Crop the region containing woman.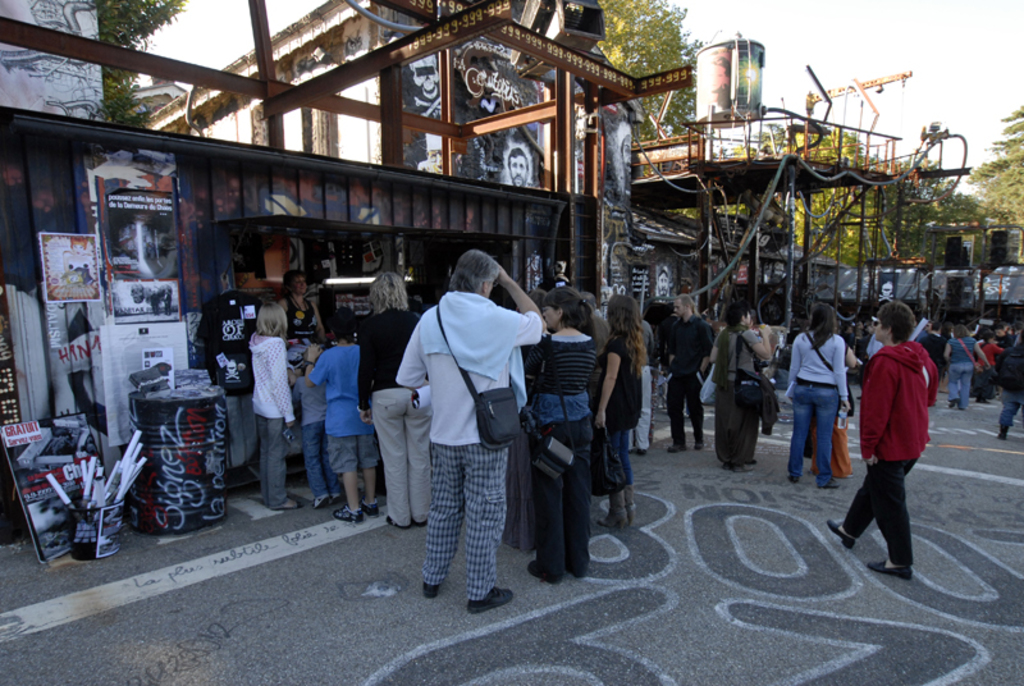
Crop region: (x1=517, y1=288, x2=593, y2=581).
